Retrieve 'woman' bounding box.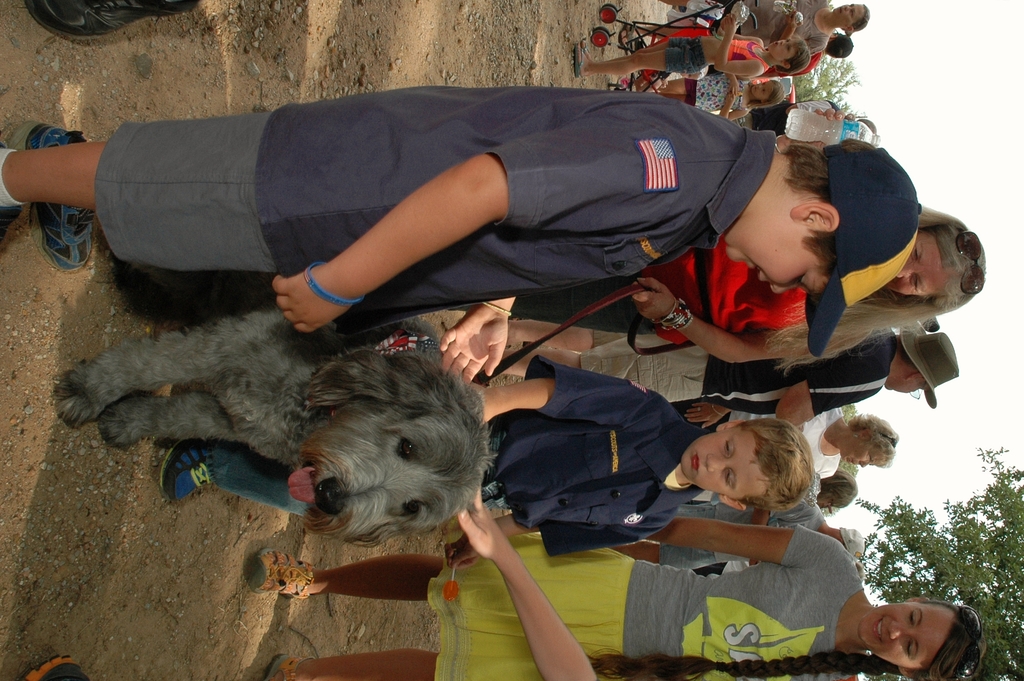
Bounding box: box=[453, 205, 983, 377].
